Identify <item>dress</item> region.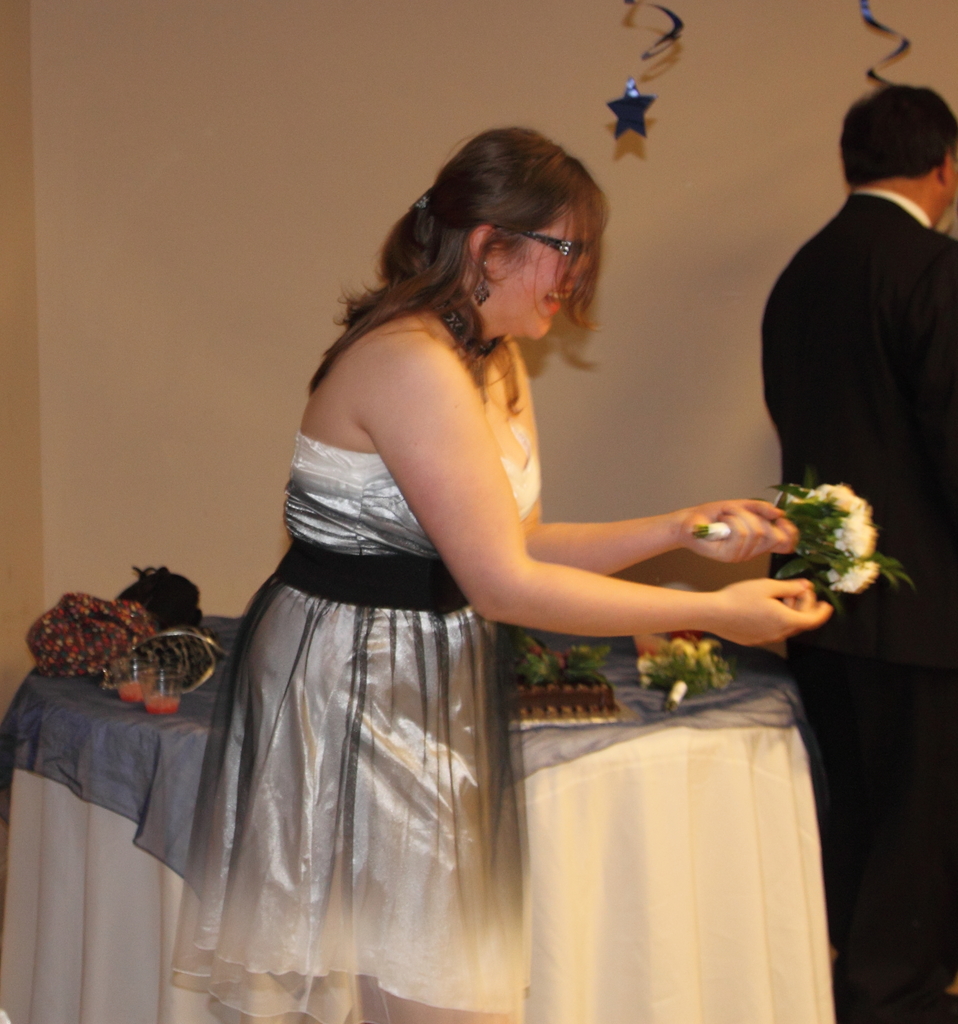
Region: <region>169, 421, 542, 1023</region>.
